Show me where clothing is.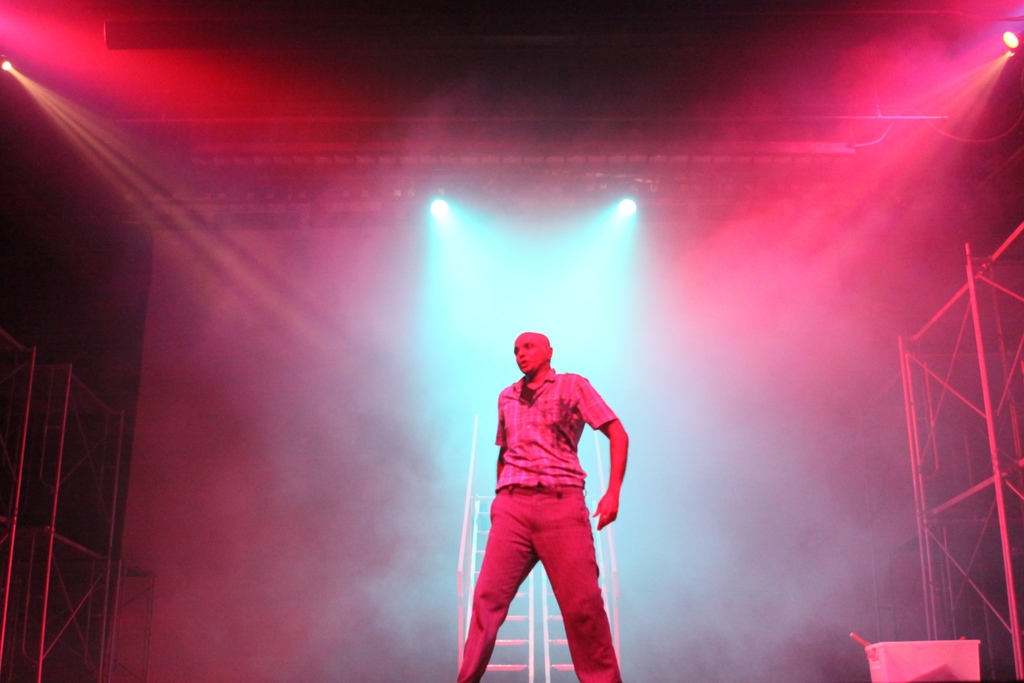
clothing is at box=[471, 361, 629, 639].
